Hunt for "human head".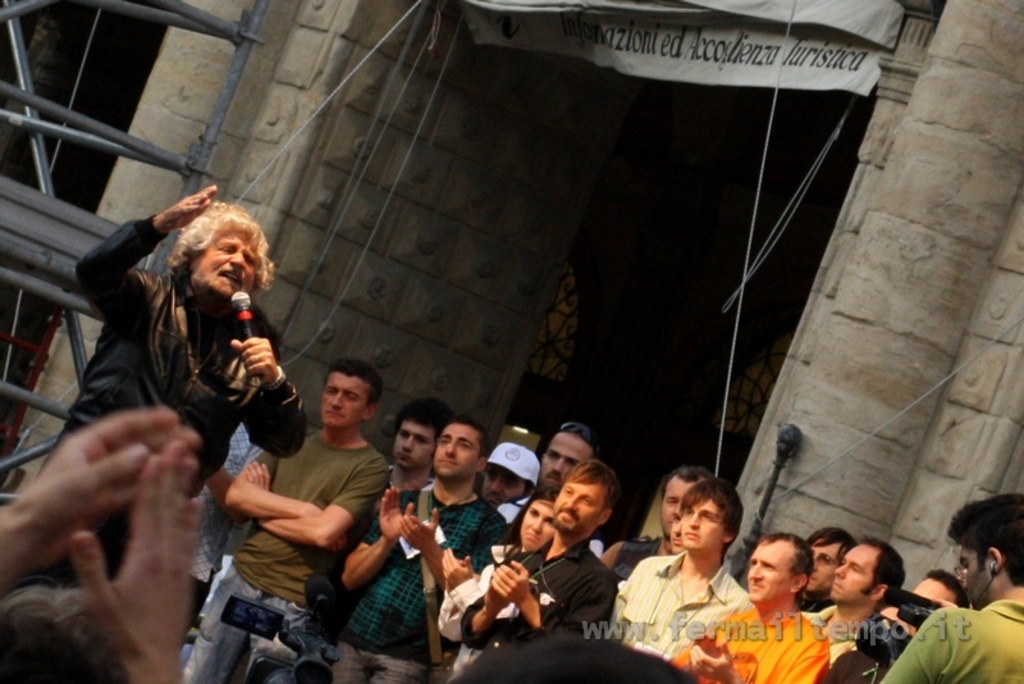
Hunted down at bbox(541, 425, 599, 502).
